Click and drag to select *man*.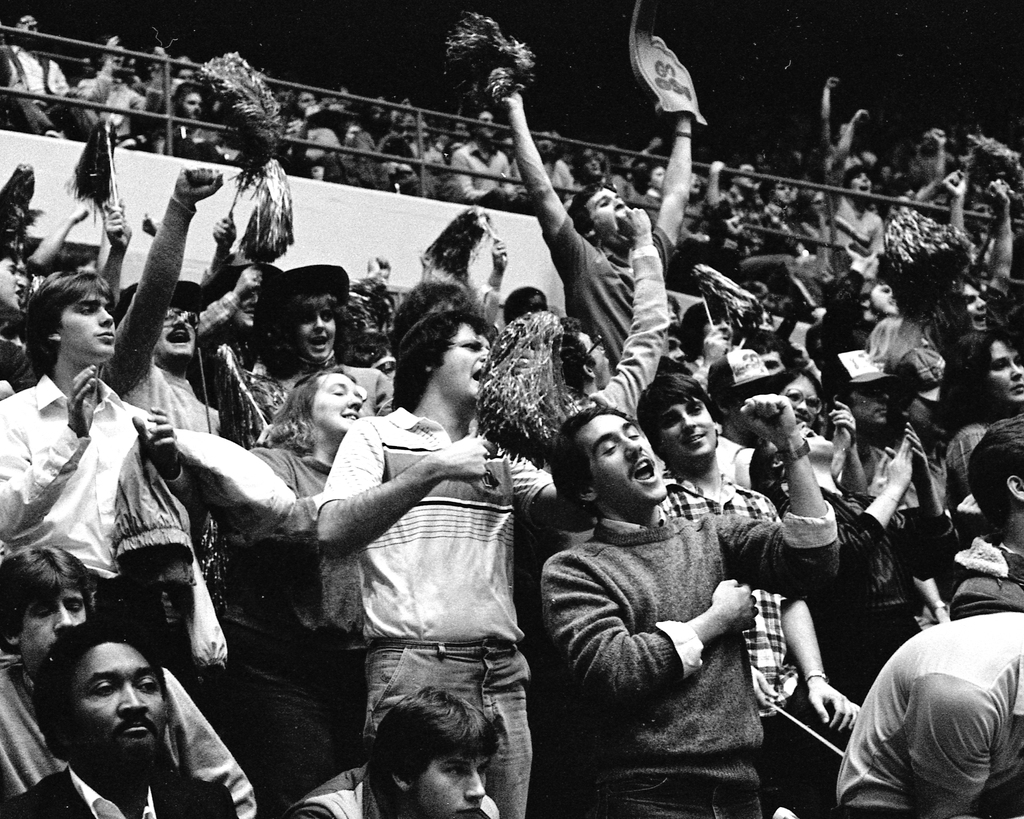
Selection: BBox(664, 289, 687, 331).
